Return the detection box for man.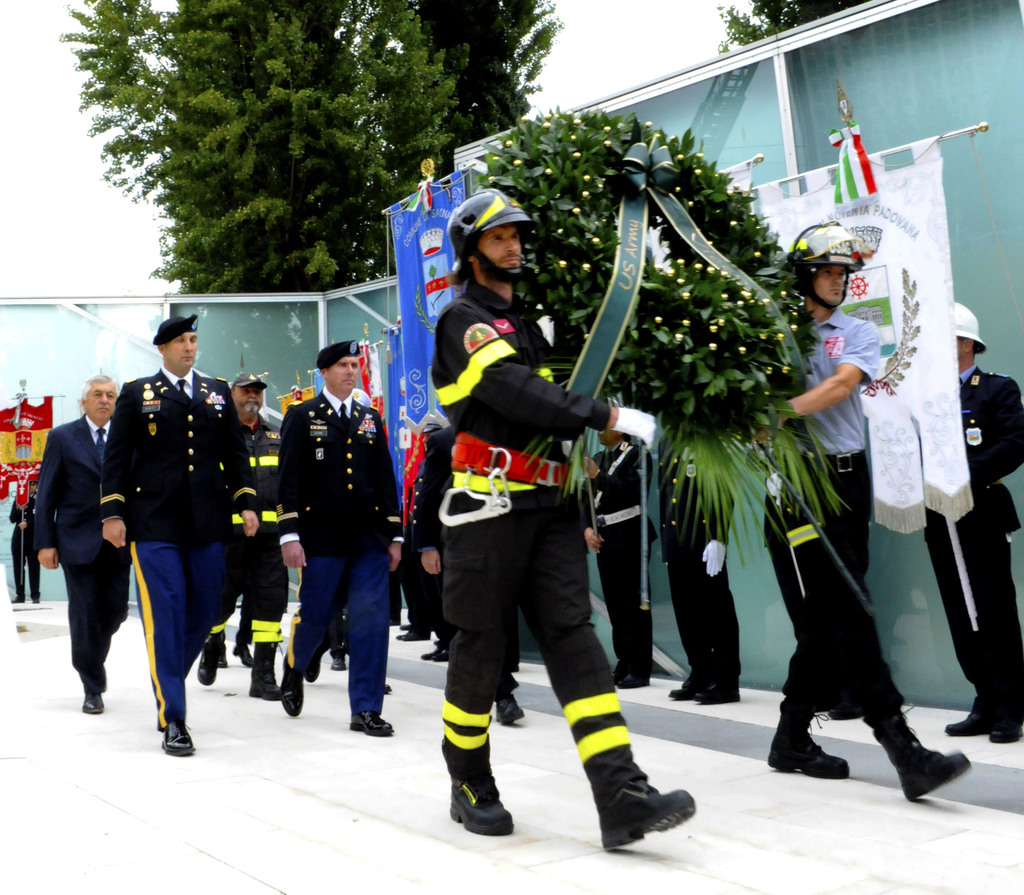
bbox=[651, 437, 748, 710].
